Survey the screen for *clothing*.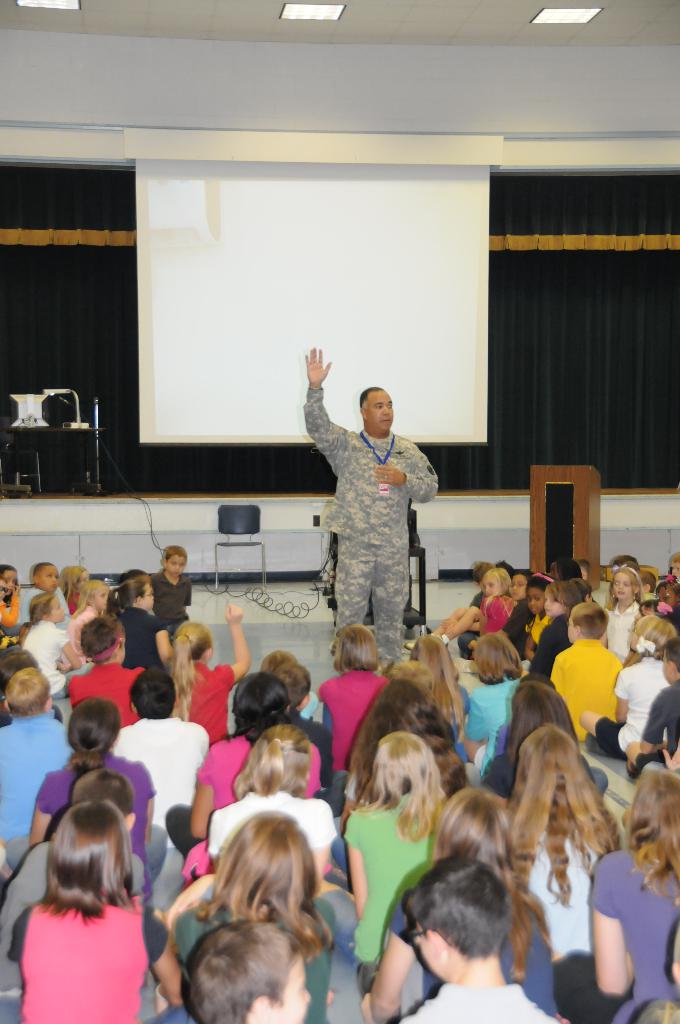
Survey found: rect(0, 595, 20, 641).
